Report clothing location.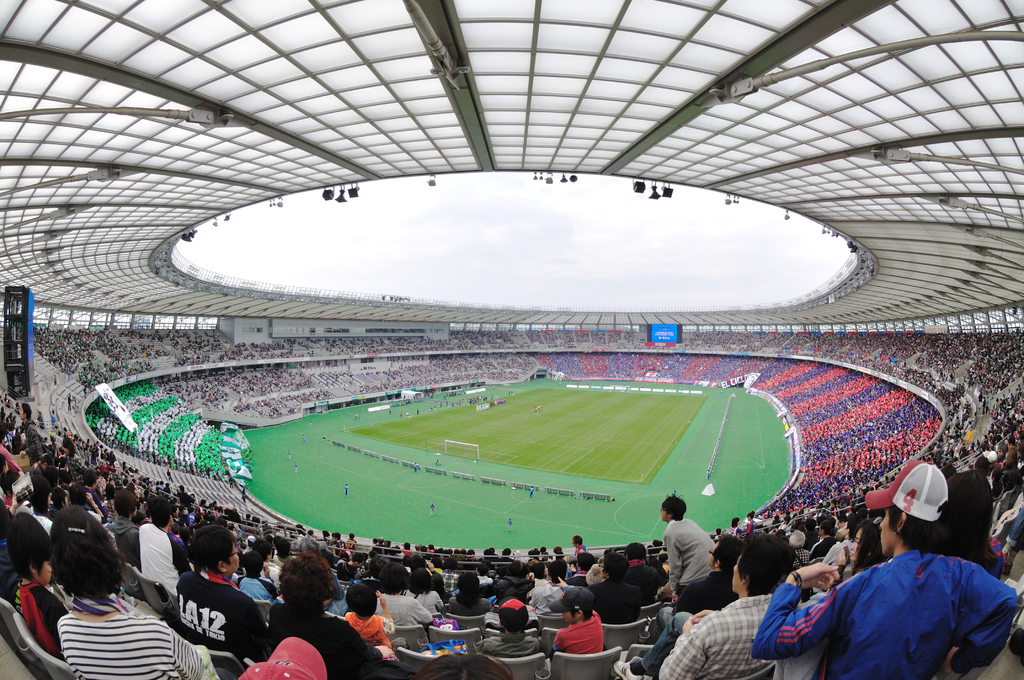
Report: l=642, t=595, r=777, b=679.
